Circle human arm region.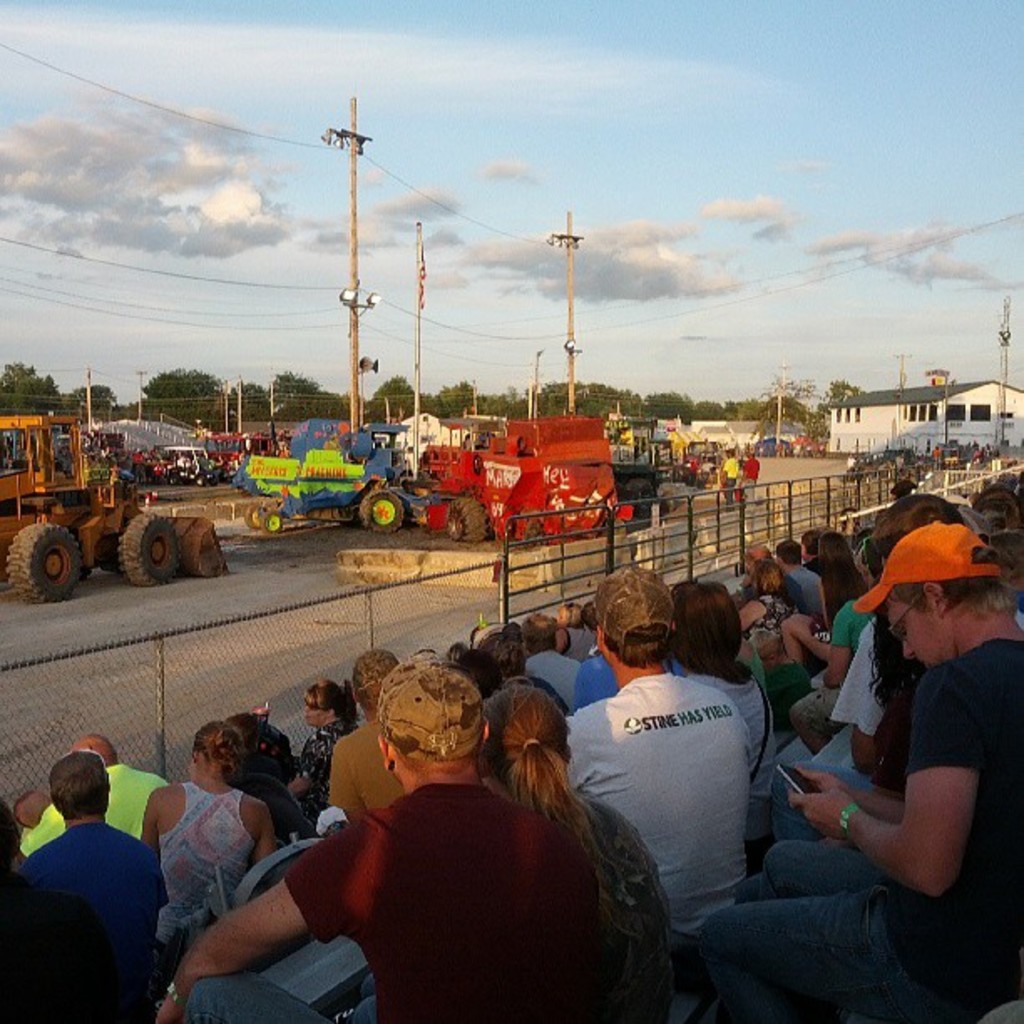
Region: [x1=249, y1=801, x2=278, y2=868].
